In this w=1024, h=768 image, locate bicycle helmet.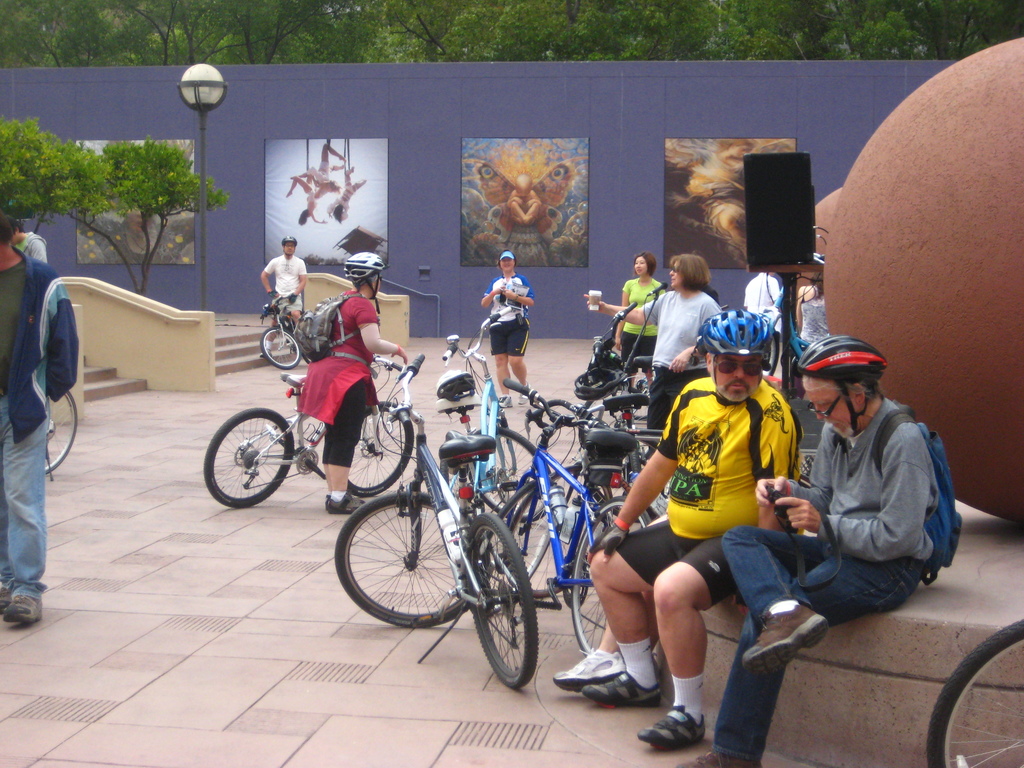
Bounding box: box=[803, 332, 886, 436].
